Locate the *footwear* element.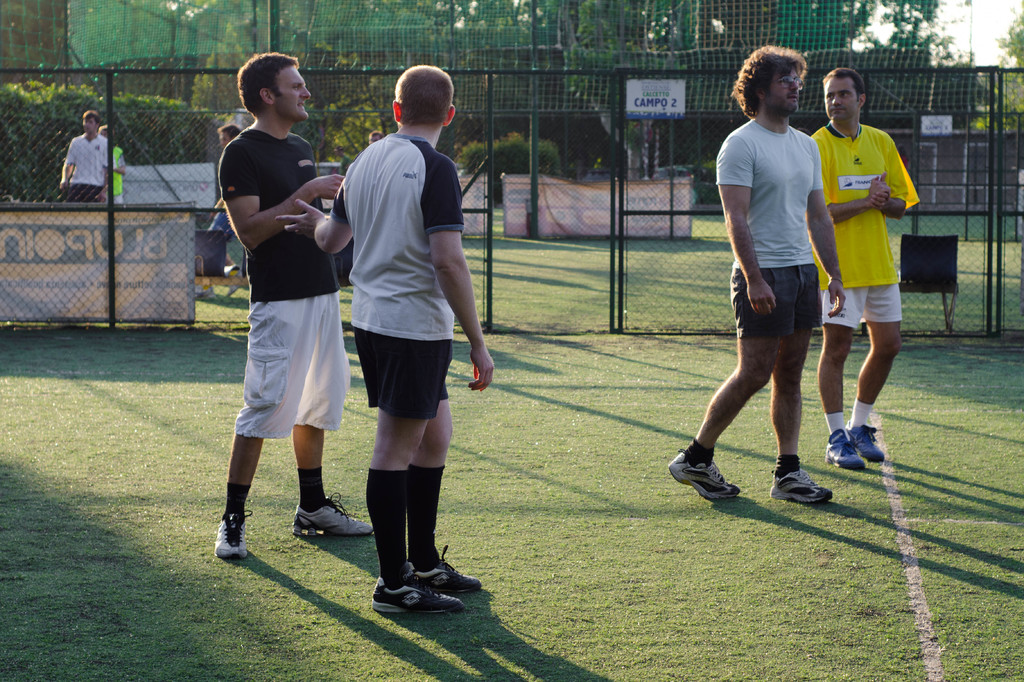
Element bbox: 196:289:221:298.
